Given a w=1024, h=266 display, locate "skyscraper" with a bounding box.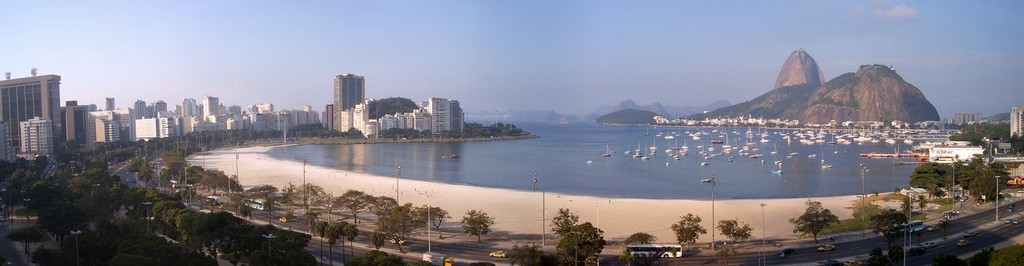
Located: region(124, 119, 160, 145).
